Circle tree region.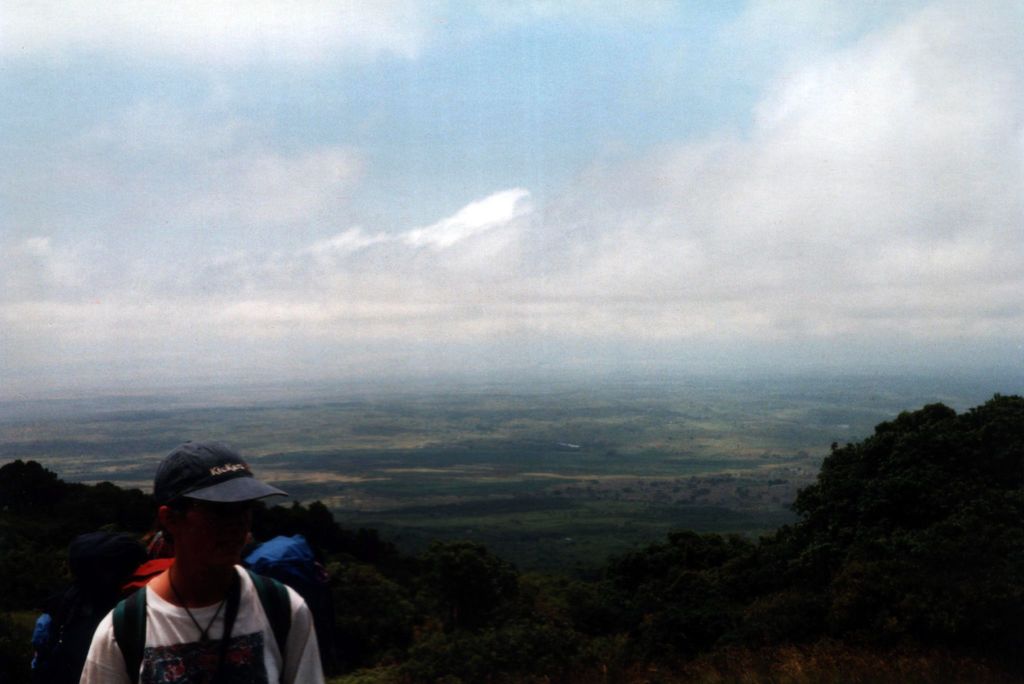
Region: rect(309, 499, 339, 530).
